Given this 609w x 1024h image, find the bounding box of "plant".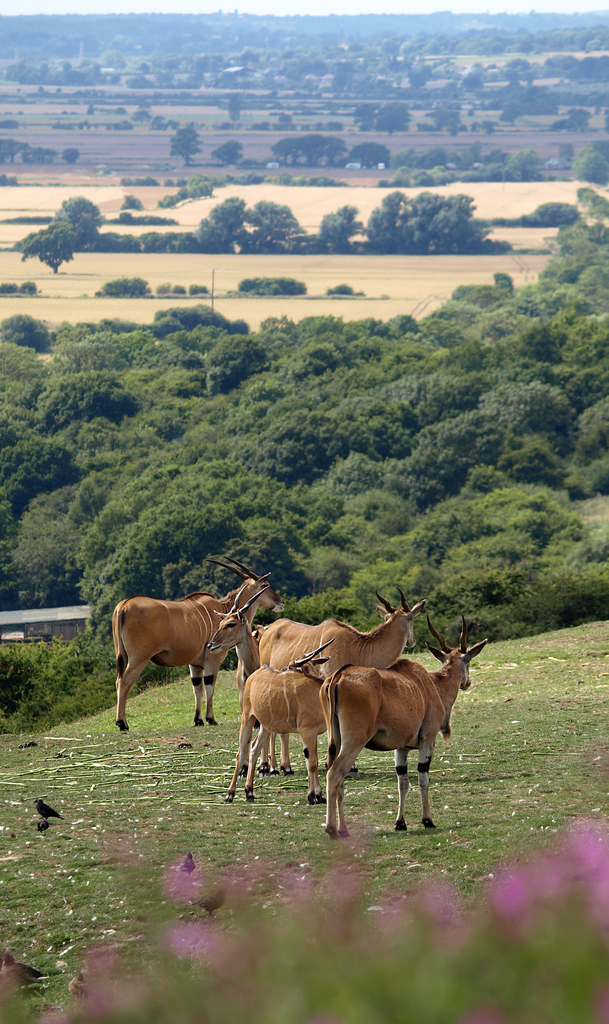
locate(150, 278, 171, 296).
